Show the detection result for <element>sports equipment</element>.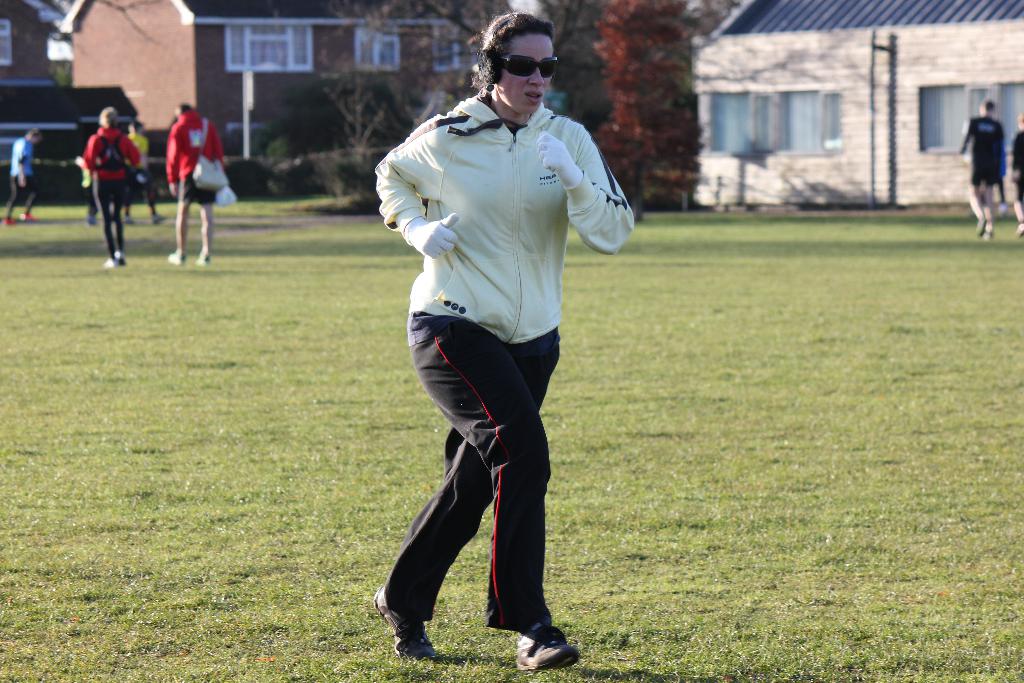
<box>168,248,187,267</box>.
